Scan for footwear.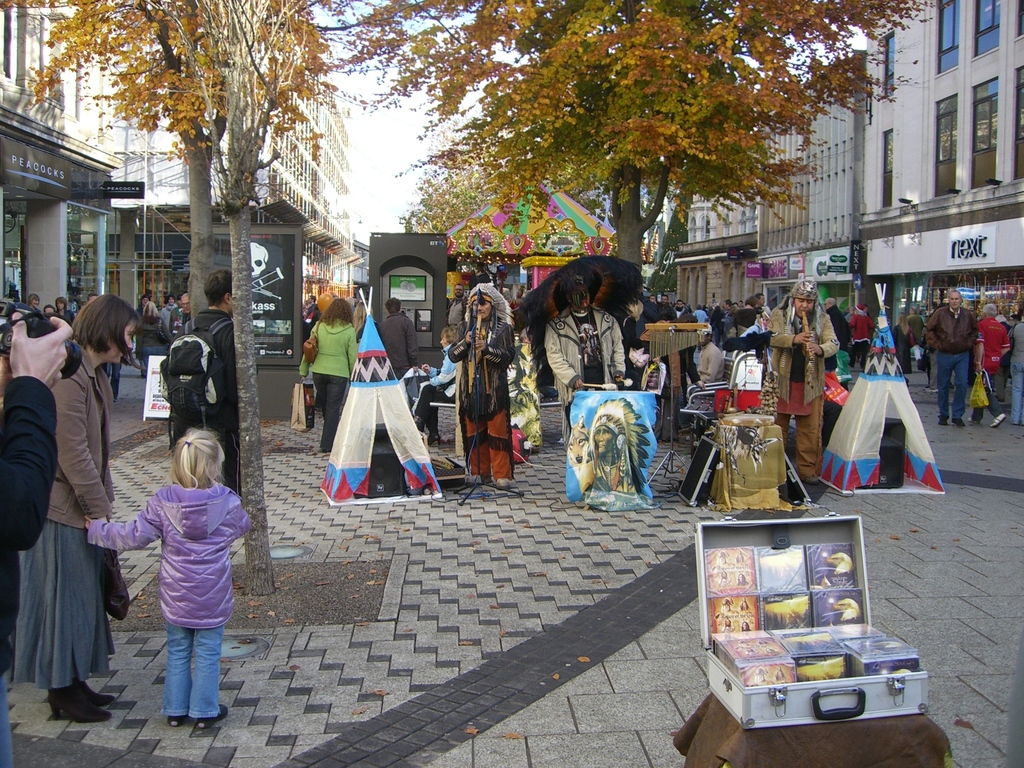
Scan result: select_region(986, 411, 1007, 432).
